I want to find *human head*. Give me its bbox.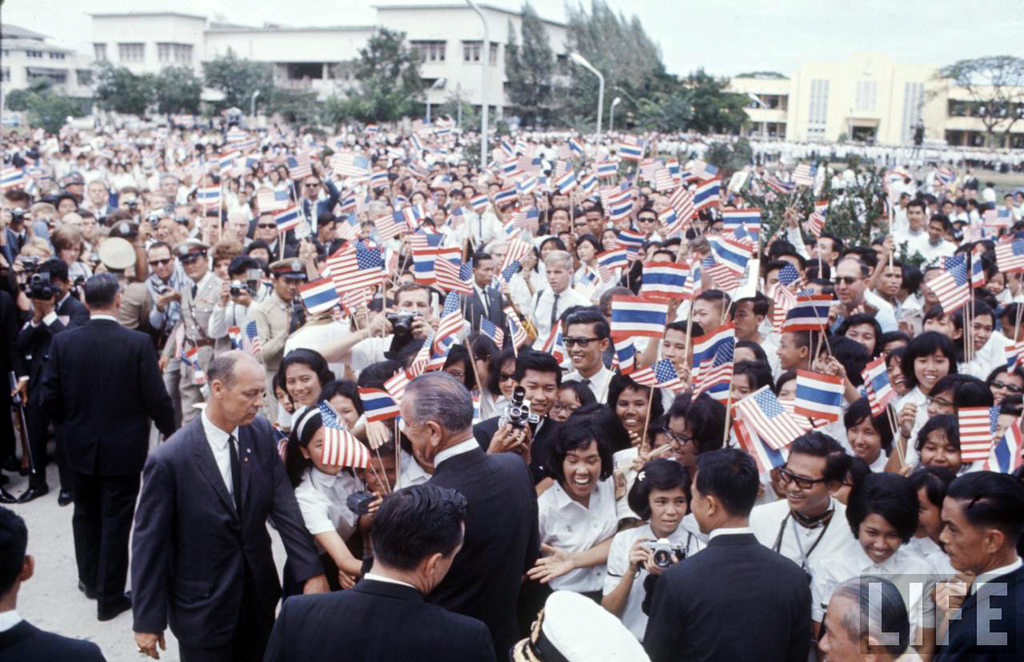
detection(908, 472, 956, 536).
